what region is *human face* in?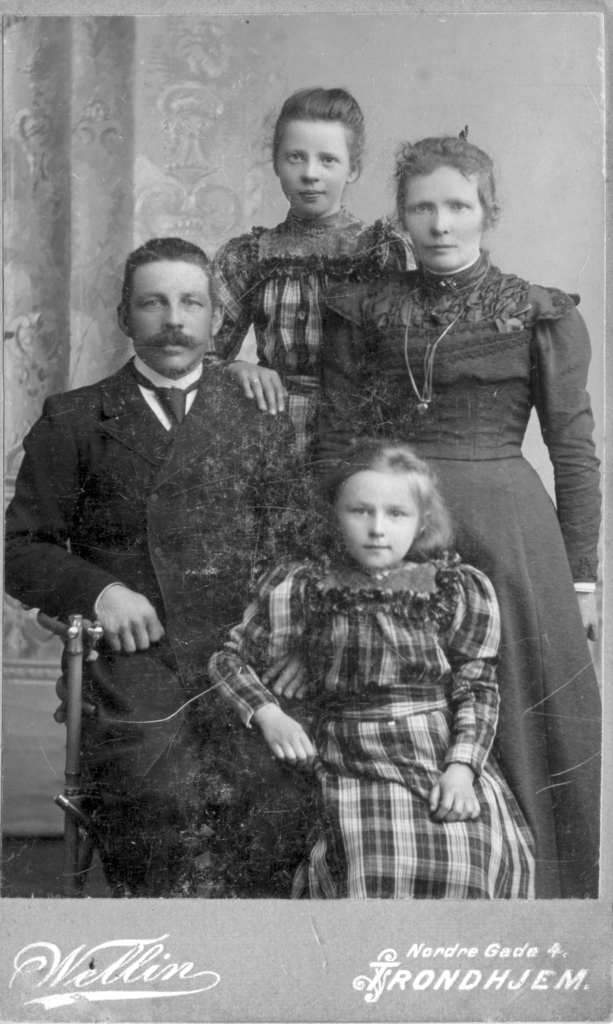
bbox=(276, 119, 346, 215).
